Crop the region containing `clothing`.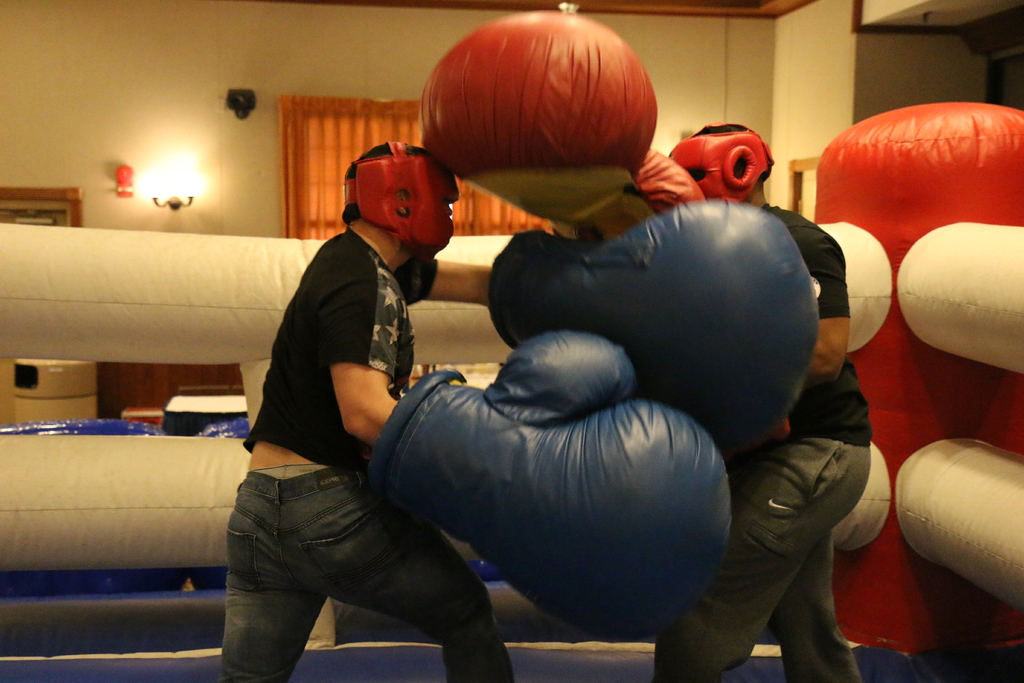
Crop region: (651, 202, 874, 682).
